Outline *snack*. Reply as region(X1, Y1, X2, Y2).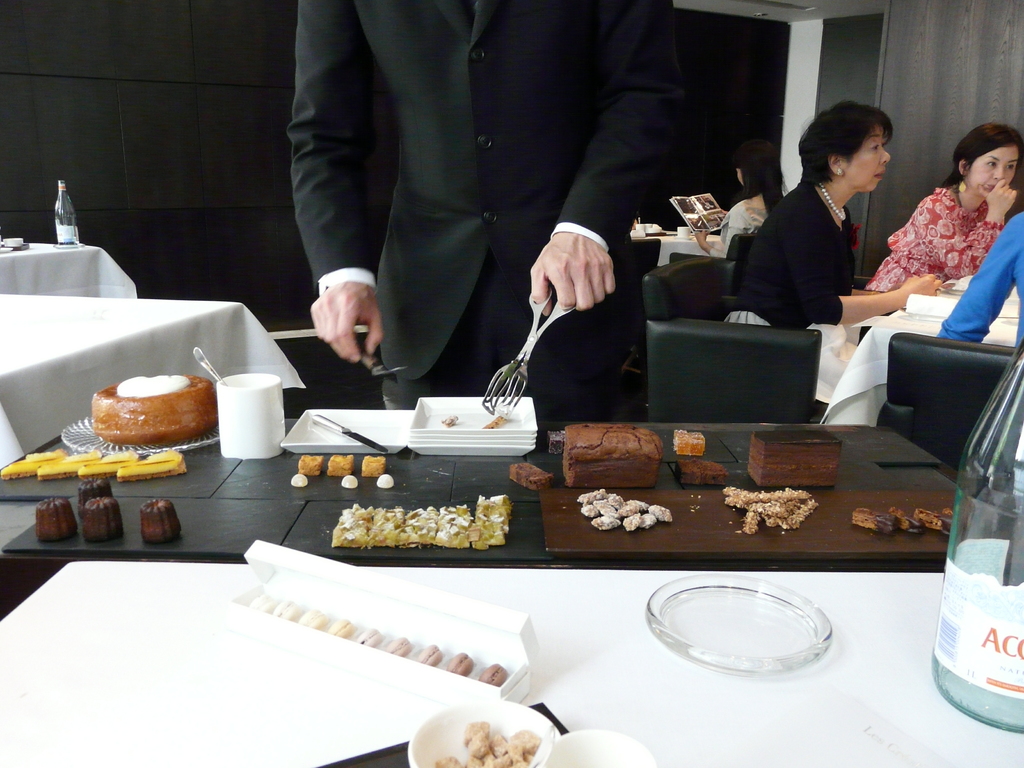
region(143, 497, 184, 543).
